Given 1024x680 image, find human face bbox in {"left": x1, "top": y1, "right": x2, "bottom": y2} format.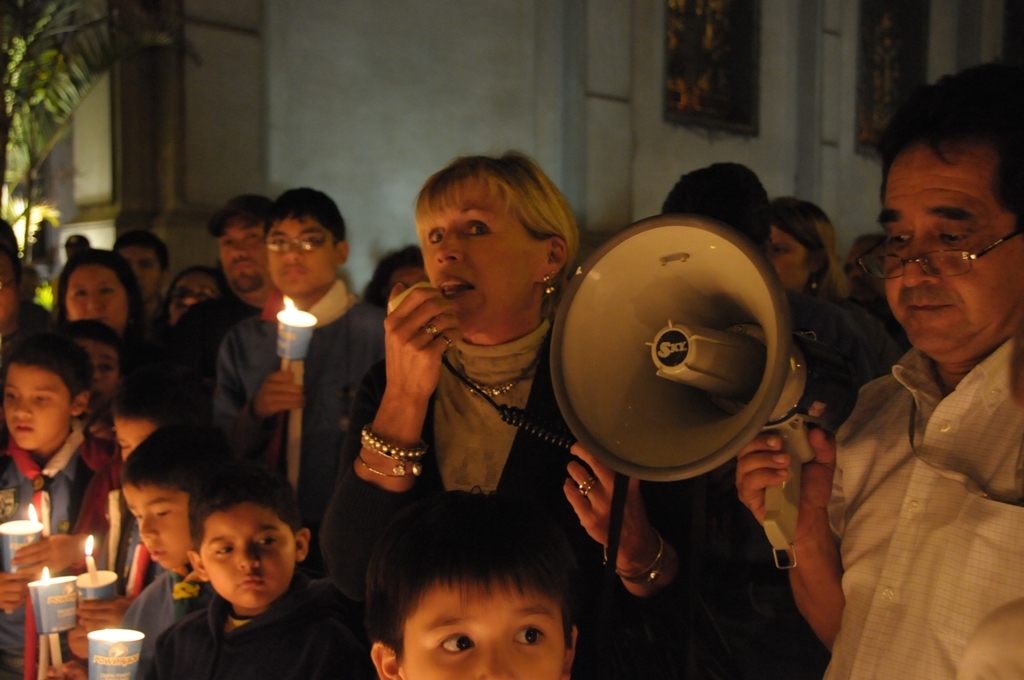
{"left": 72, "top": 332, "right": 117, "bottom": 412}.
